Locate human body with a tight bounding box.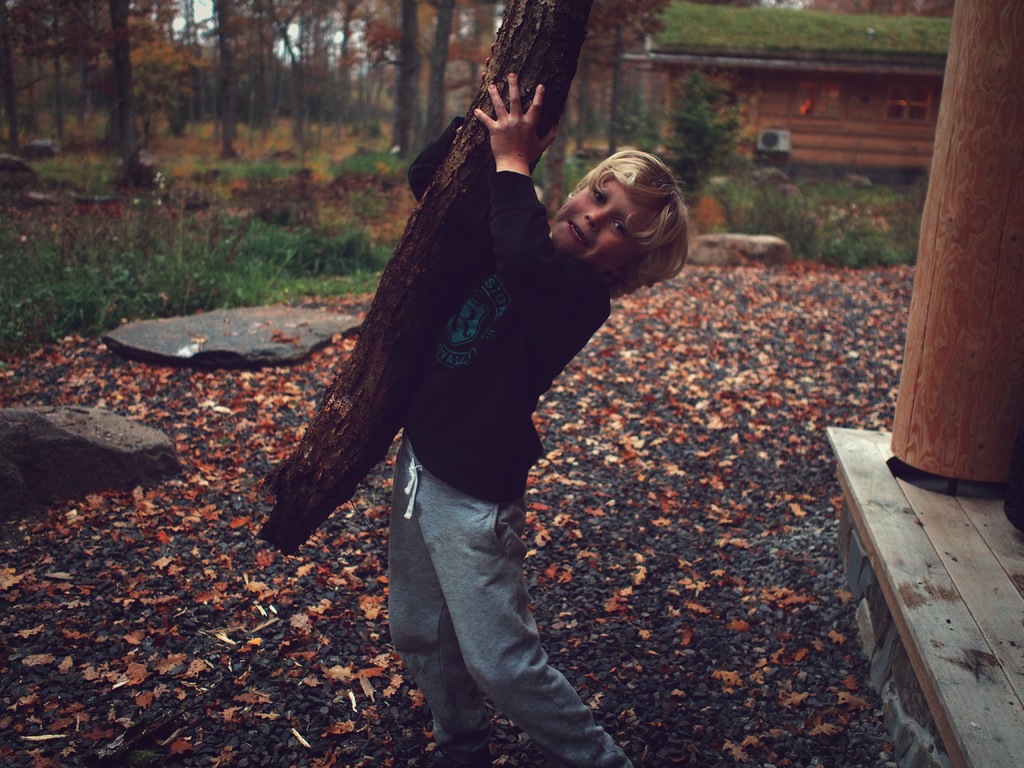
391 73 691 767.
